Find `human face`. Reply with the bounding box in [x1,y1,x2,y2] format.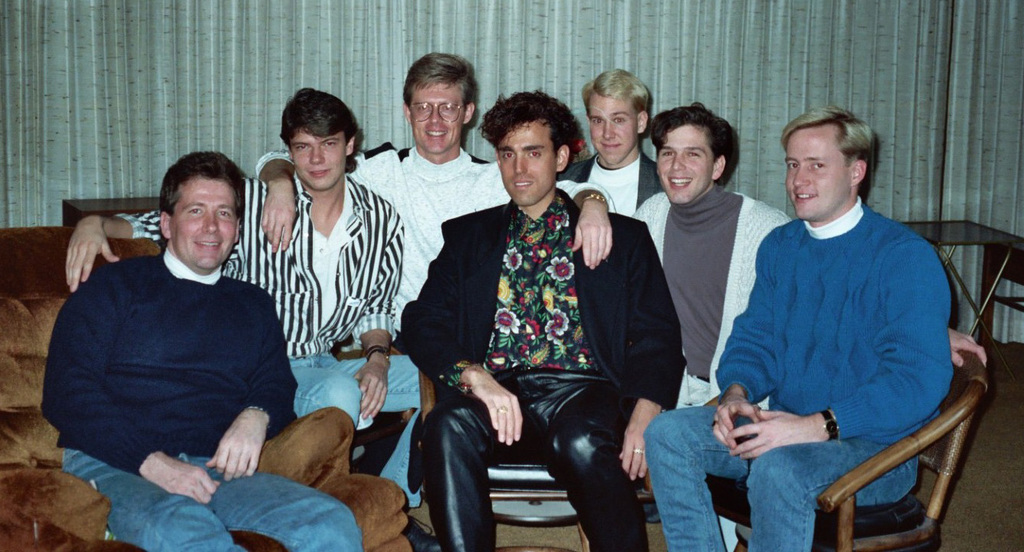
[168,176,238,274].
